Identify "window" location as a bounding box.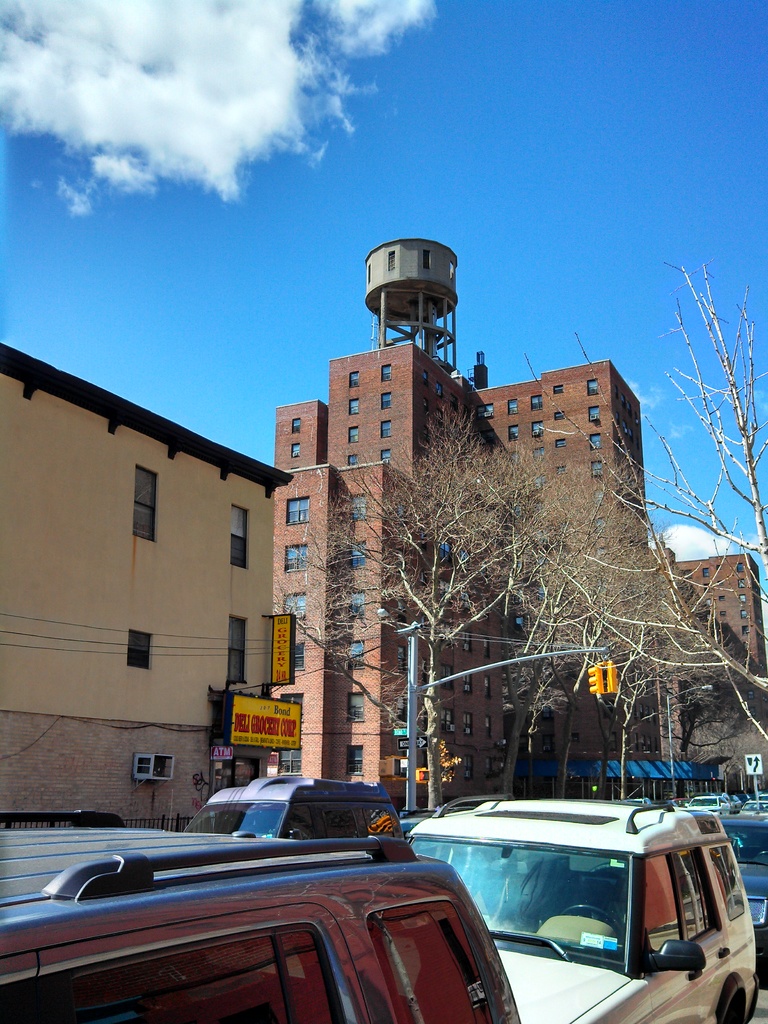
locate(610, 733, 625, 751).
